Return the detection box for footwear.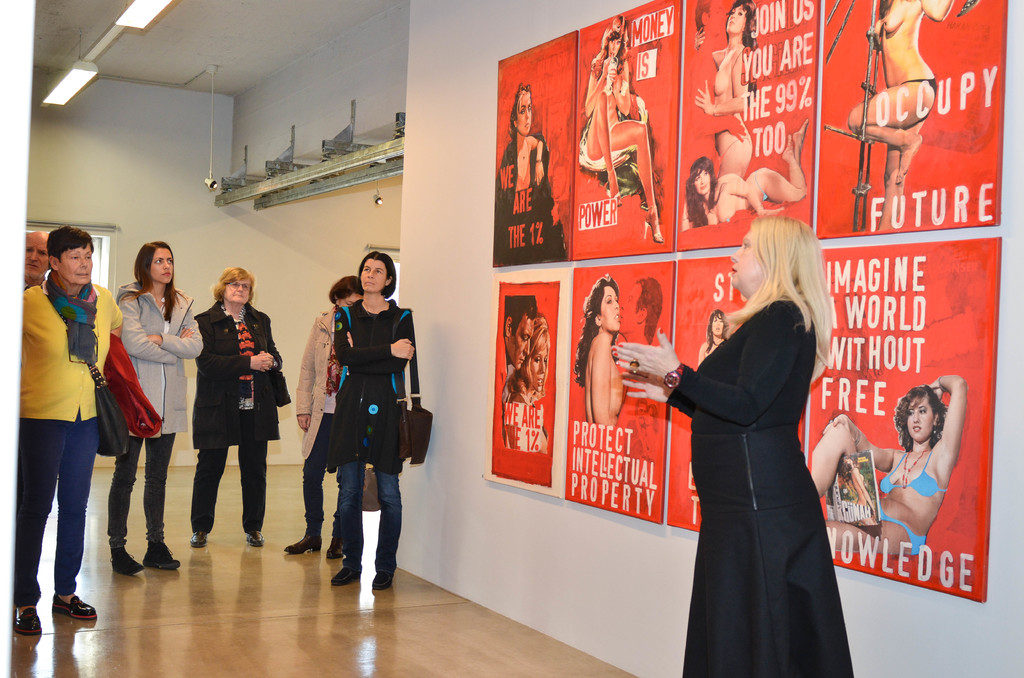
[324, 537, 344, 560].
